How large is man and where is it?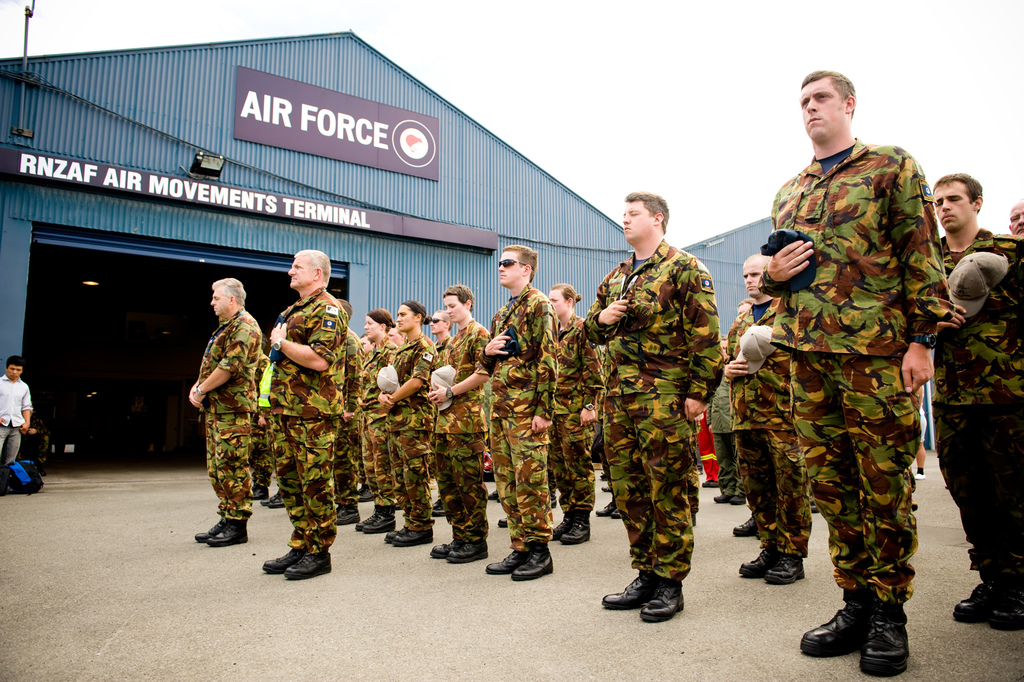
Bounding box: [x1=743, y1=74, x2=963, y2=656].
